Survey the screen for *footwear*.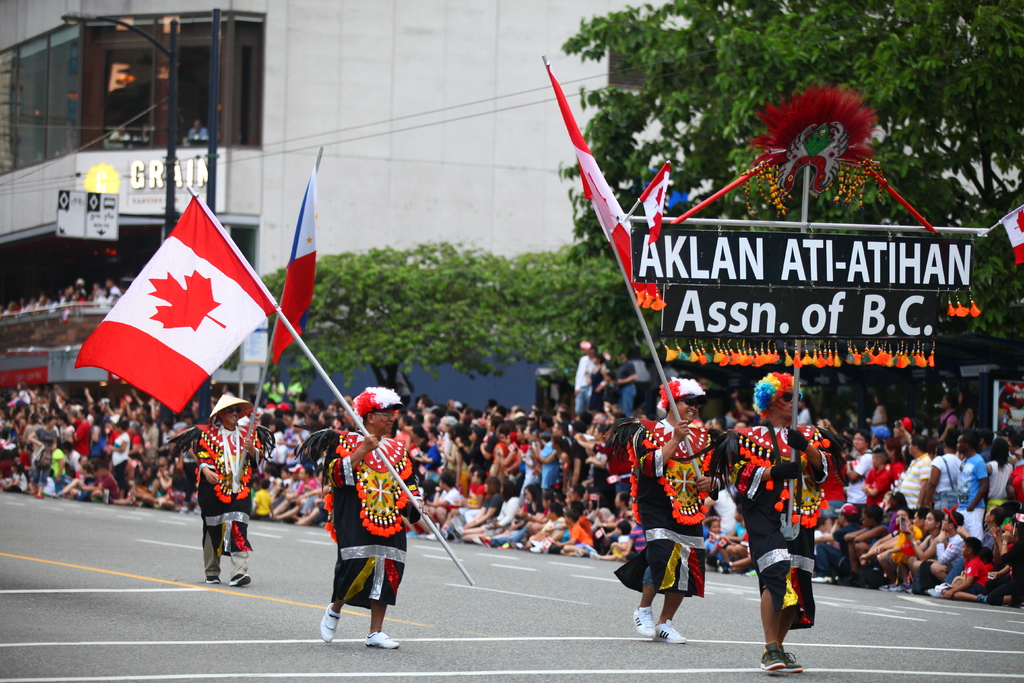
Survey found: bbox(425, 530, 446, 541).
